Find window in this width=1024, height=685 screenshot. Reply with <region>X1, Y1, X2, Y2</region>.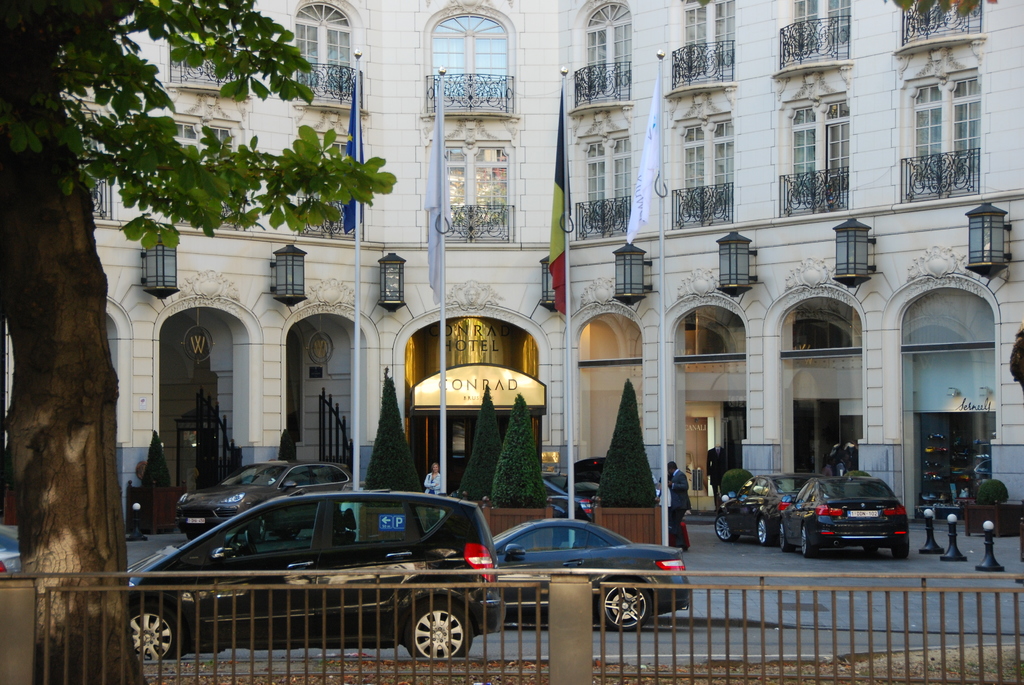
<region>175, 0, 239, 82</region>.
